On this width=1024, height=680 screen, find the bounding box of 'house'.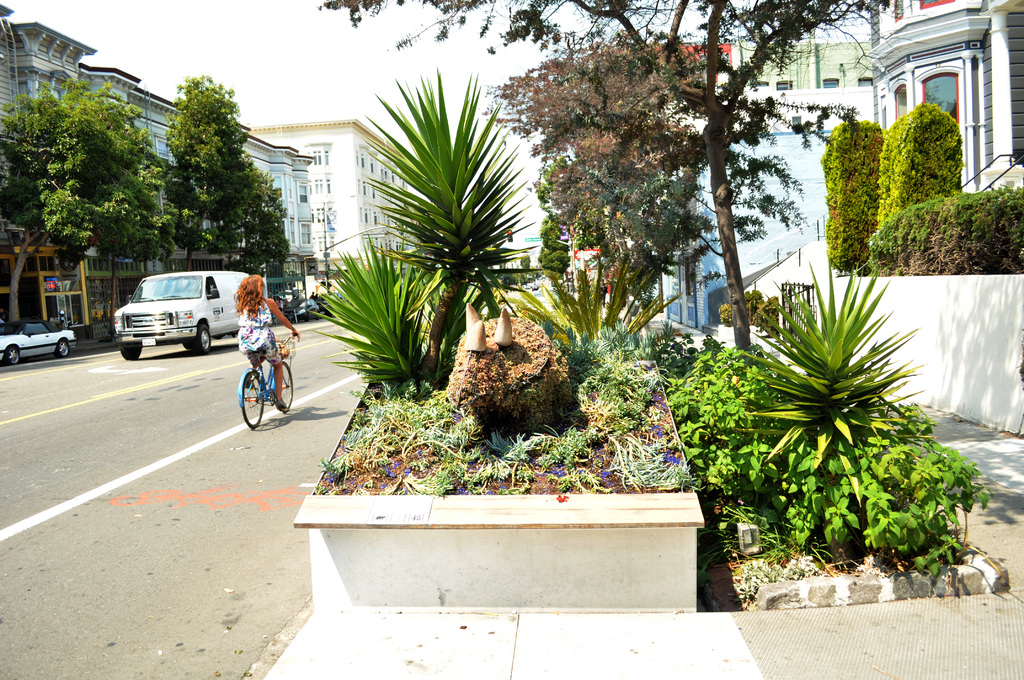
Bounding box: rect(23, 25, 93, 194).
